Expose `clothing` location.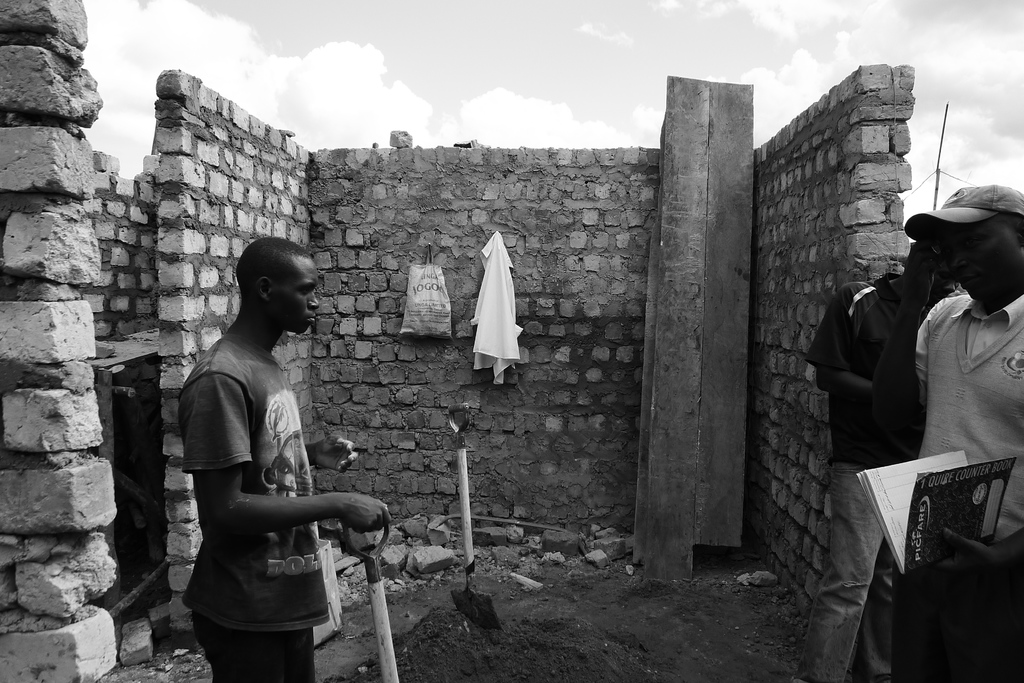
Exposed at Rect(797, 273, 951, 676).
